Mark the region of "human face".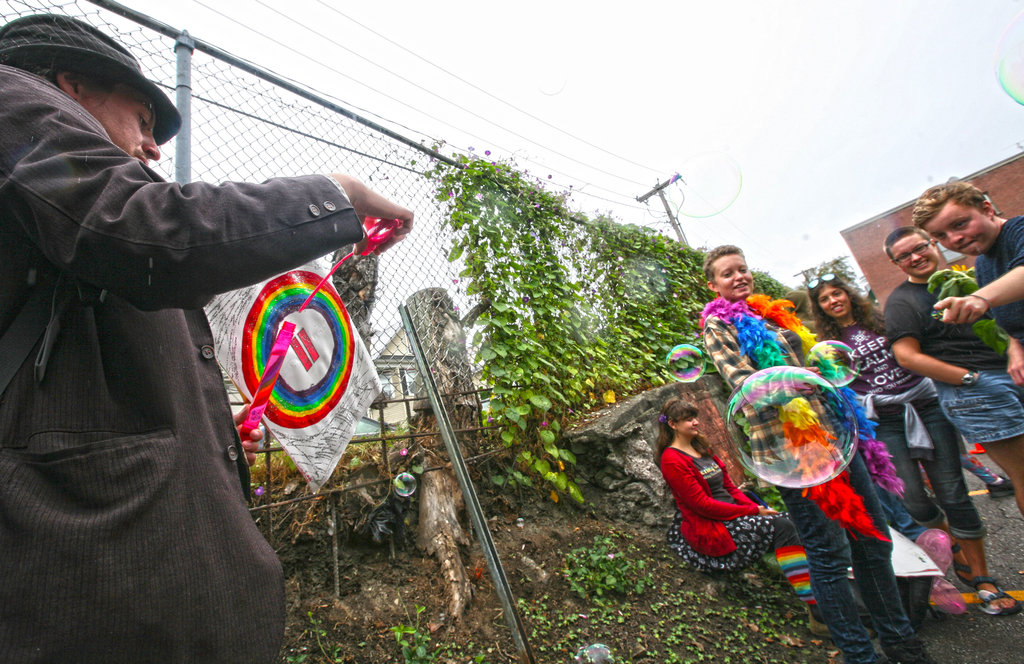
Region: box(75, 82, 161, 168).
